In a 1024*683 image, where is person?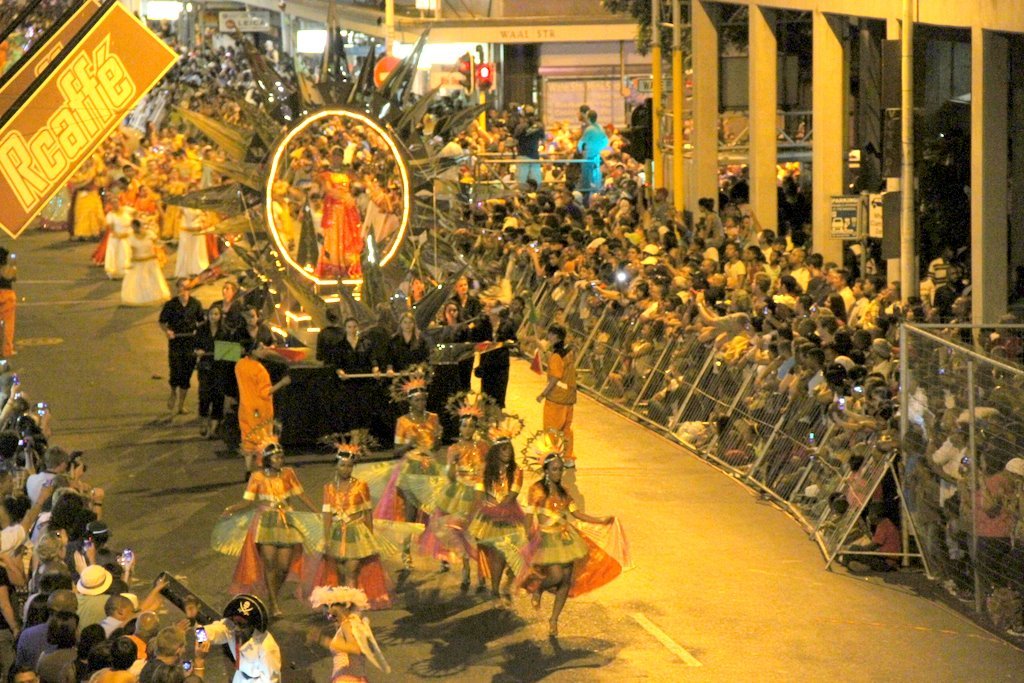
(397, 372, 439, 568).
